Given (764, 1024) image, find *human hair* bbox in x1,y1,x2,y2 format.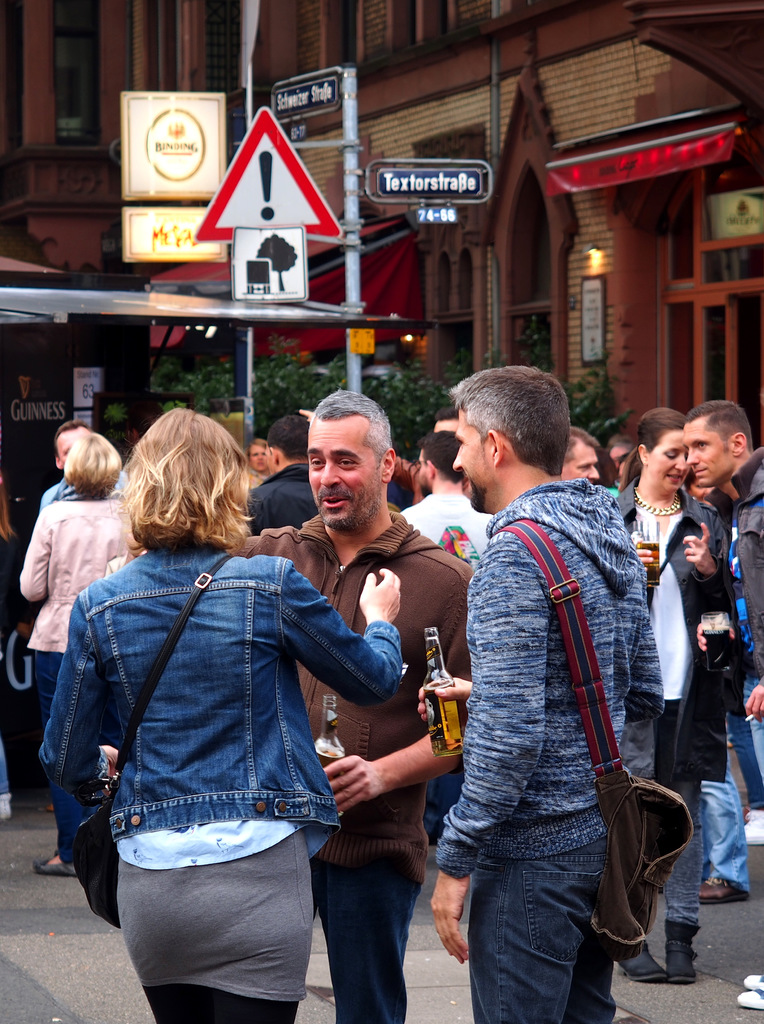
60,428,125,498.
